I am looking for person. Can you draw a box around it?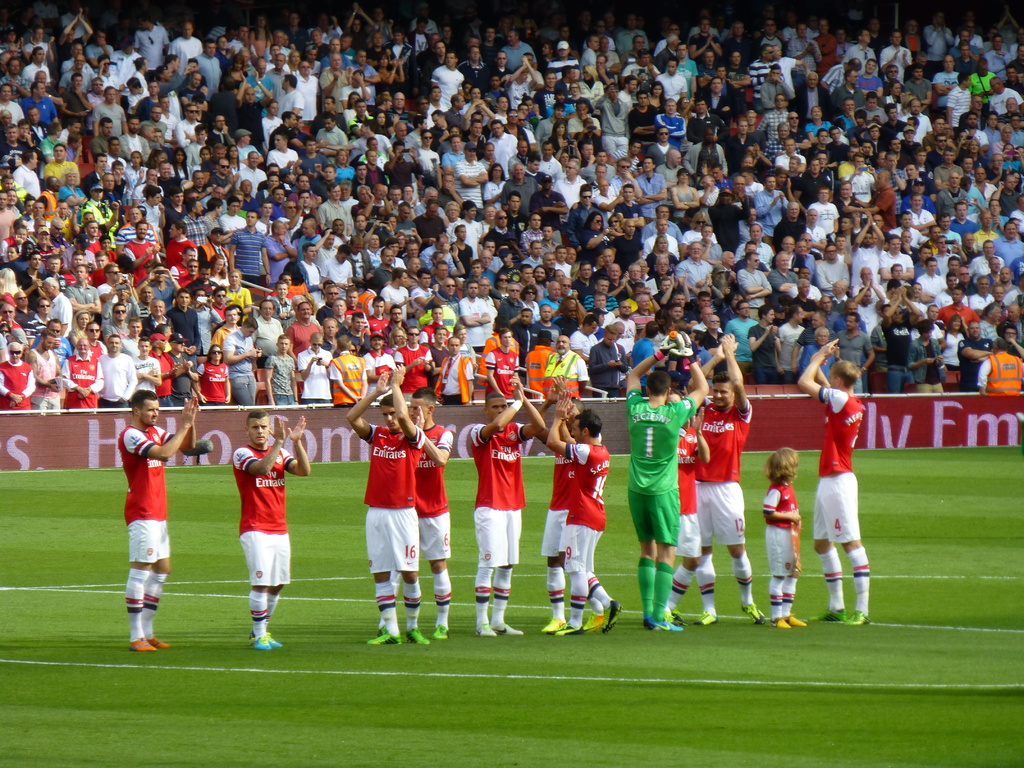
Sure, the bounding box is 212:412:292:660.
